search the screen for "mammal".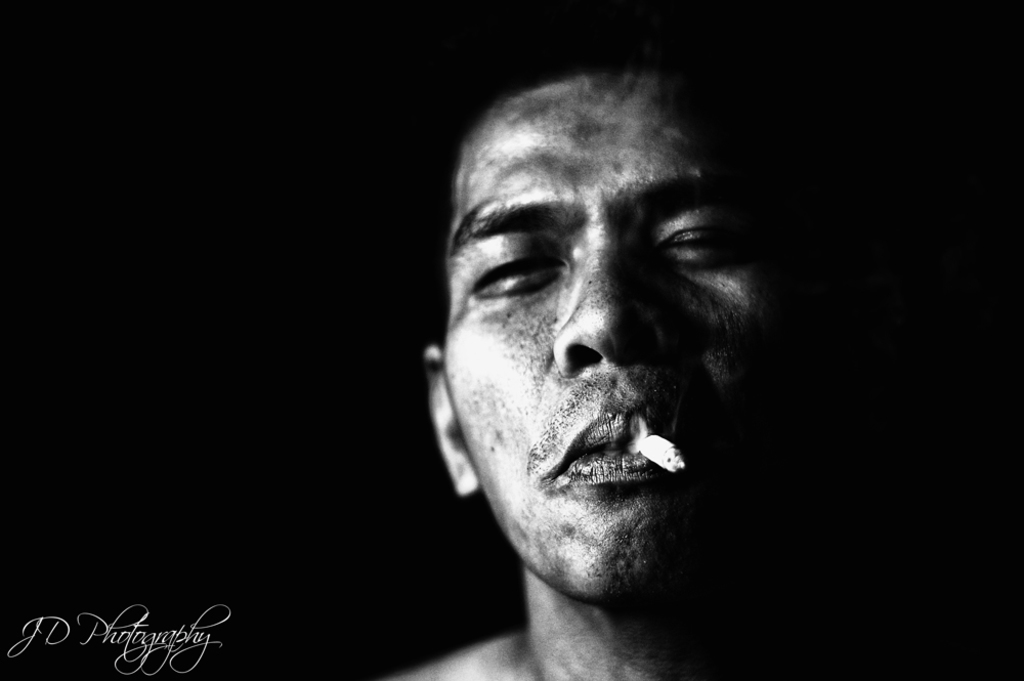
Found at {"x1": 390, "y1": 28, "x2": 823, "y2": 680}.
